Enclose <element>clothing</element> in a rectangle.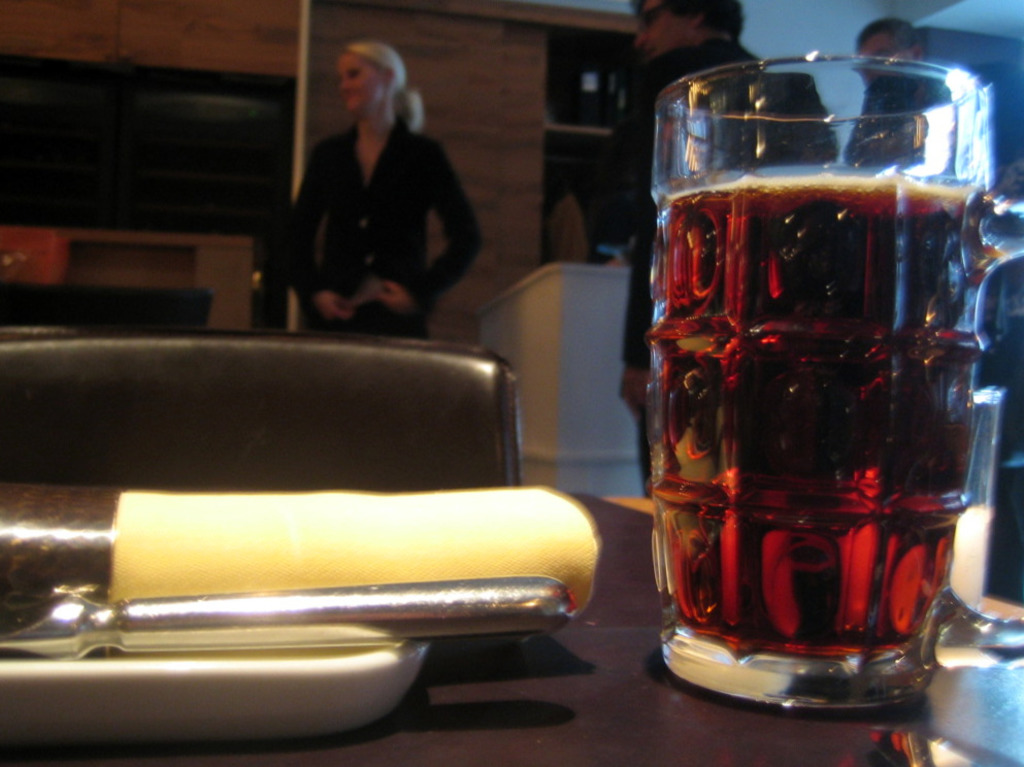
266/60/476/336.
